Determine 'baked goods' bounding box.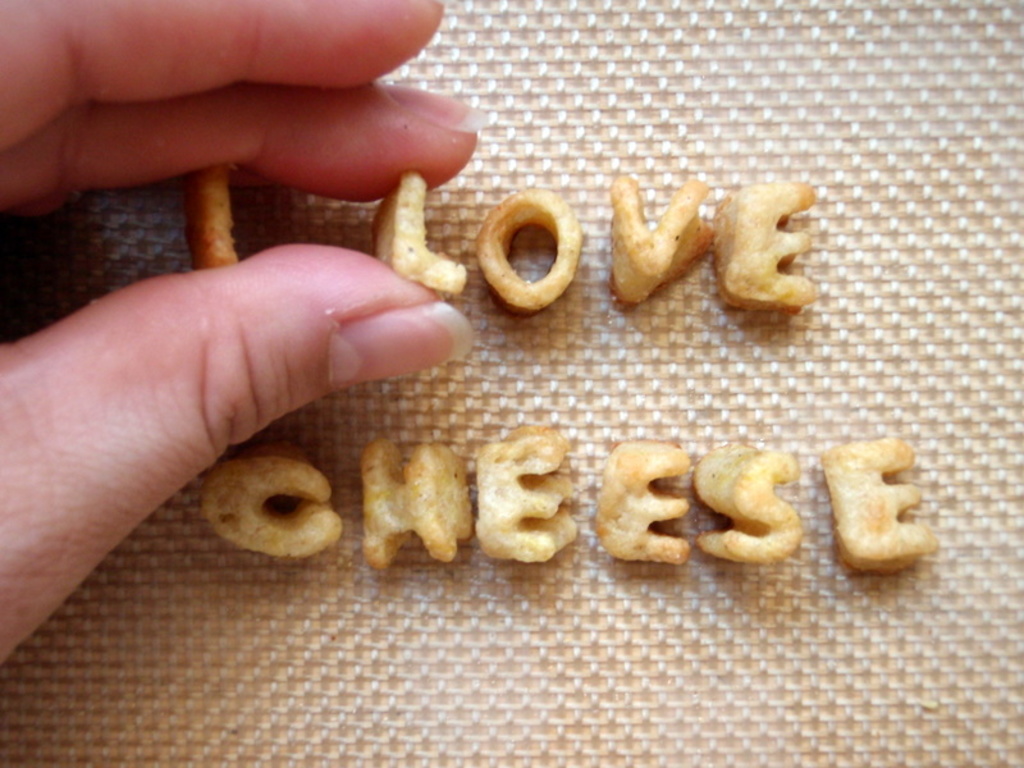
Determined: 374 168 468 298.
